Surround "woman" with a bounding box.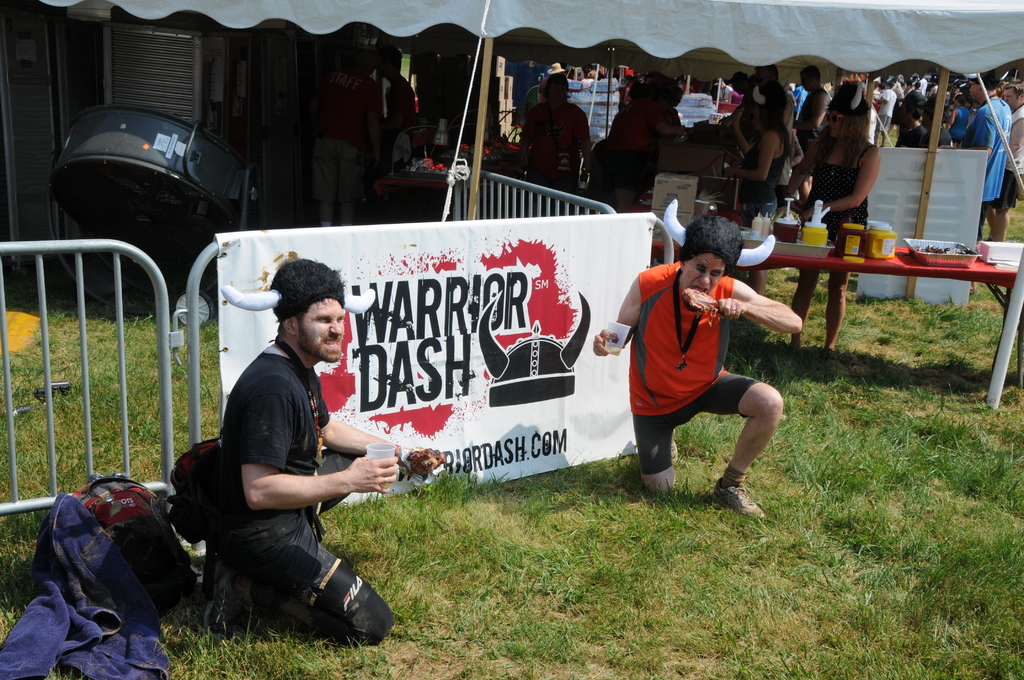
<box>778,79,885,353</box>.
